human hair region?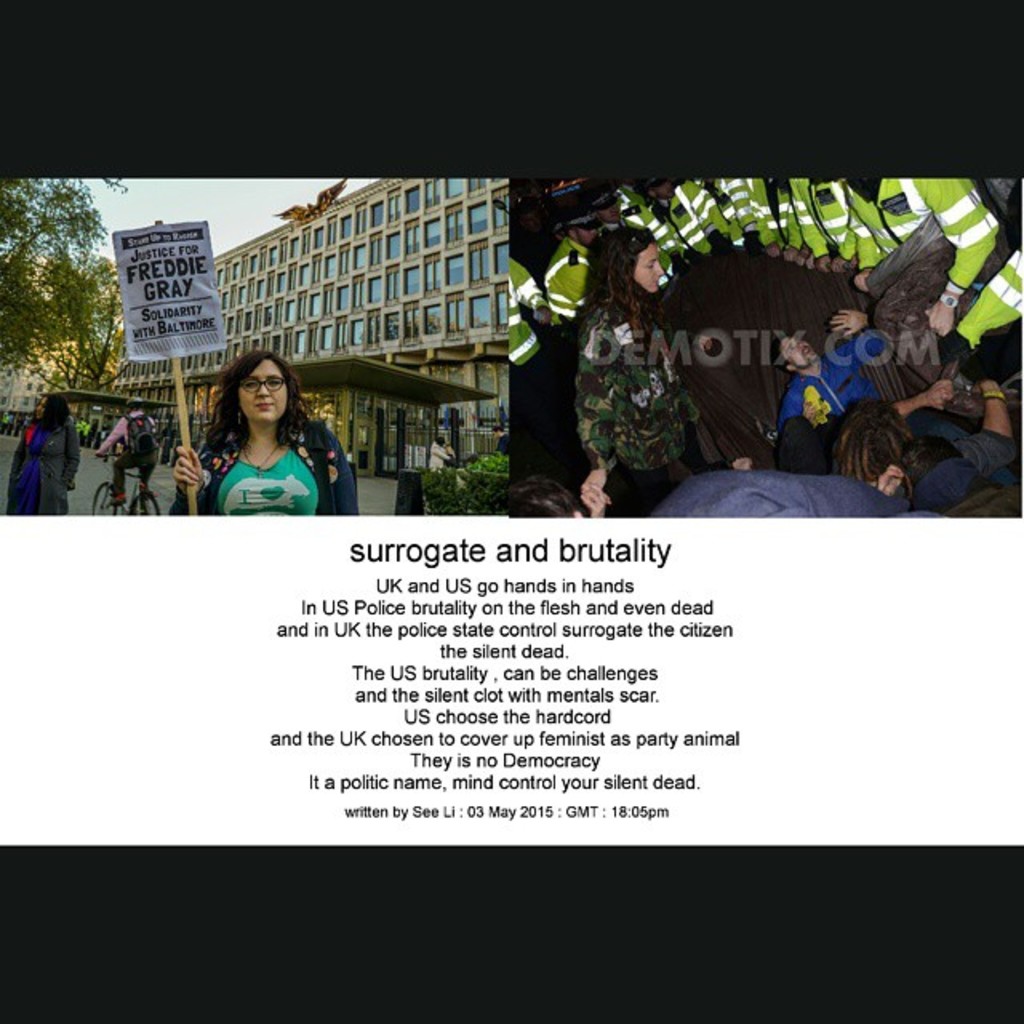
[x1=768, y1=334, x2=797, y2=374]
